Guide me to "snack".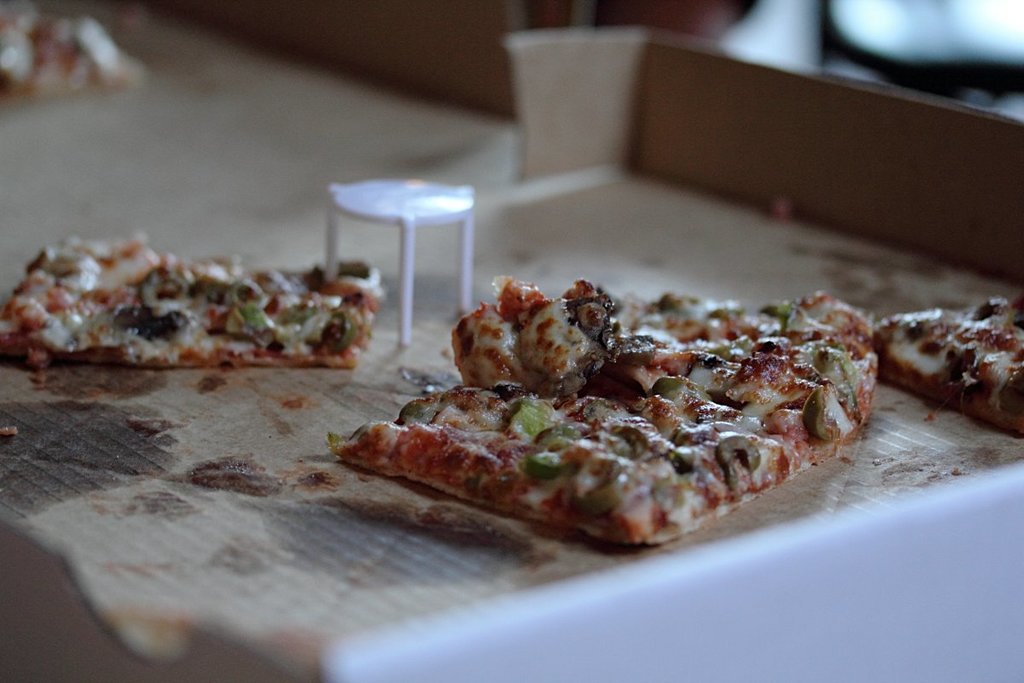
Guidance: box=[879, 289, 1023, 445].
